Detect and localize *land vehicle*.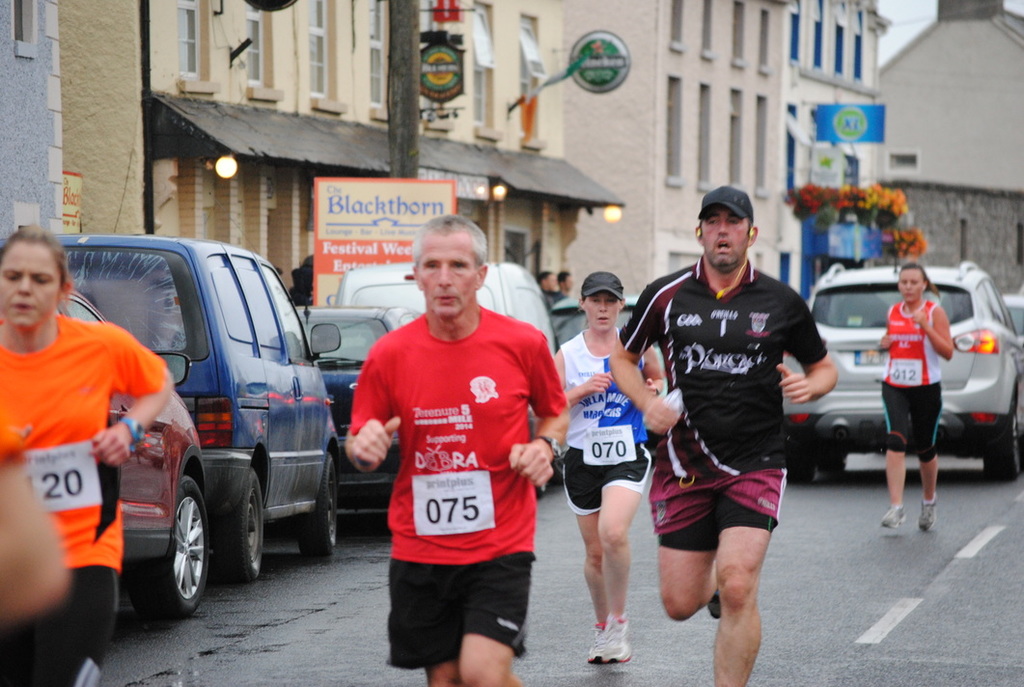
Localized at l=783, t=263, r=1023, b=476.
